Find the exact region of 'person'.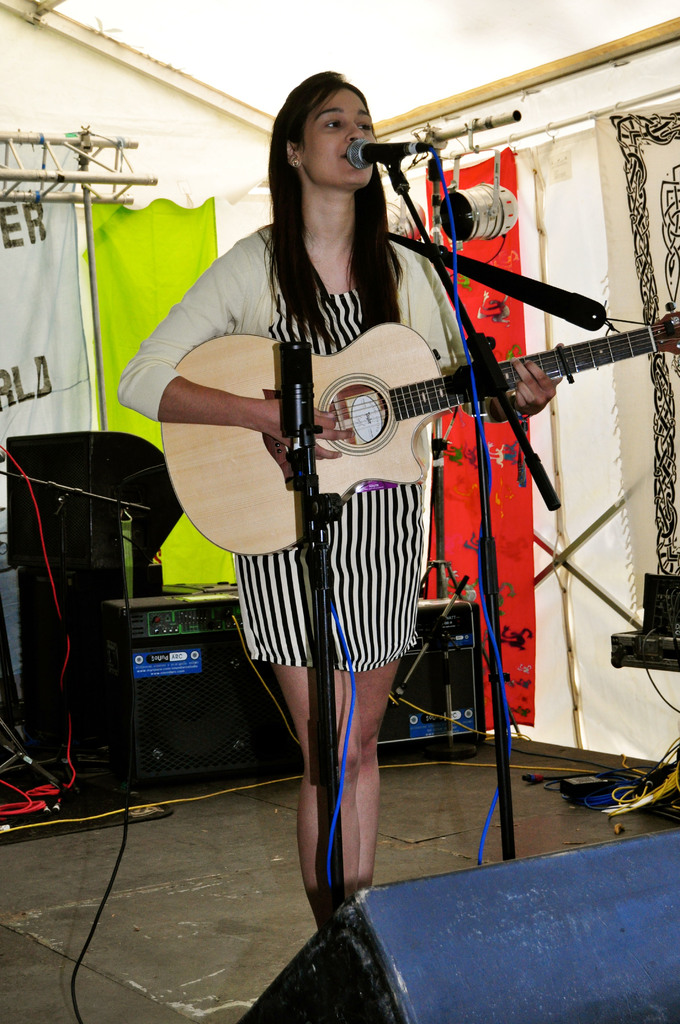
Exact region: 118:60:569:931.
